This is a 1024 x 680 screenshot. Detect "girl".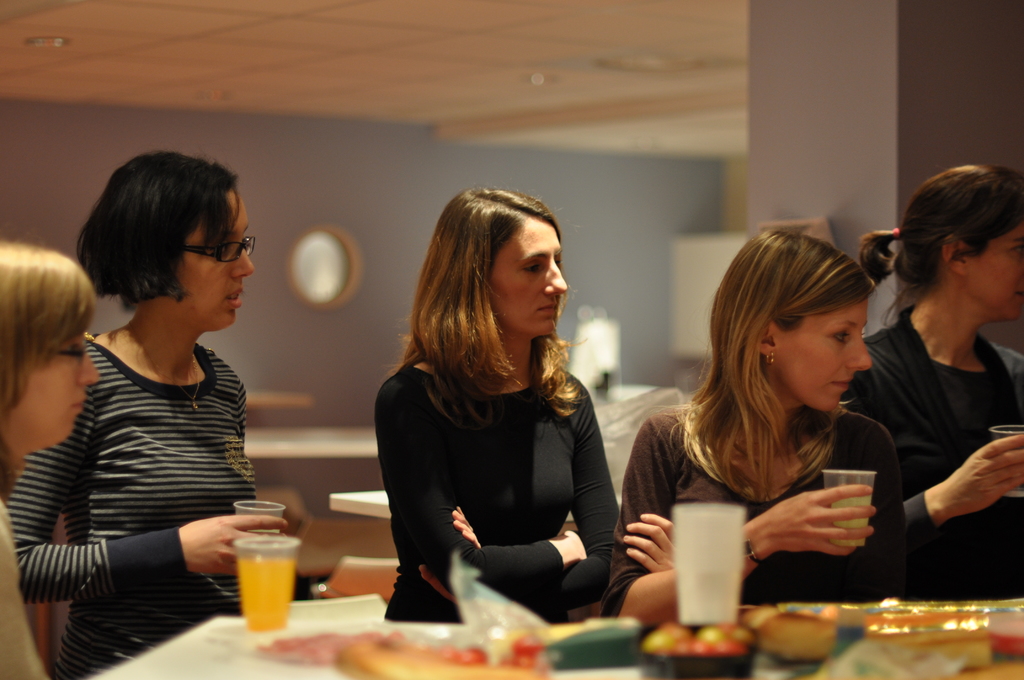
[left=600, top=241, right=892, bottom=609].
